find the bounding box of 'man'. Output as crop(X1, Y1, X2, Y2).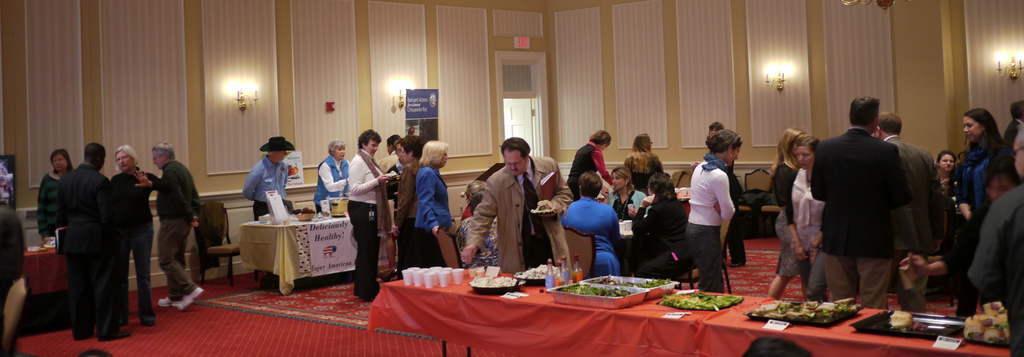
crop(379, 136, 410, 280).
